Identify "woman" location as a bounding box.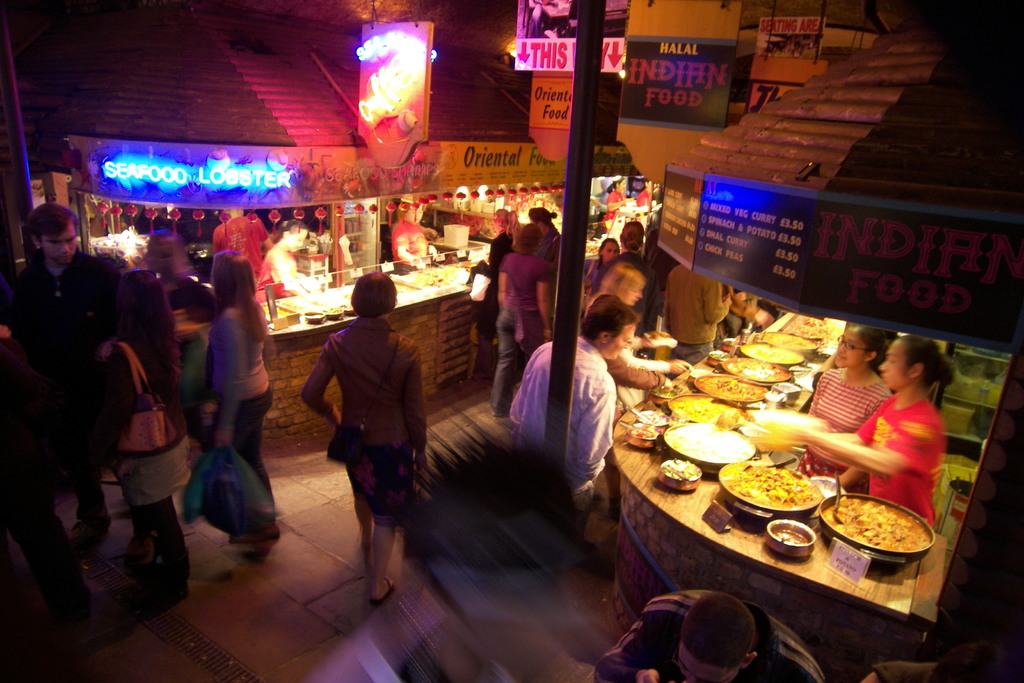
region(583, 239, 620, 283).
